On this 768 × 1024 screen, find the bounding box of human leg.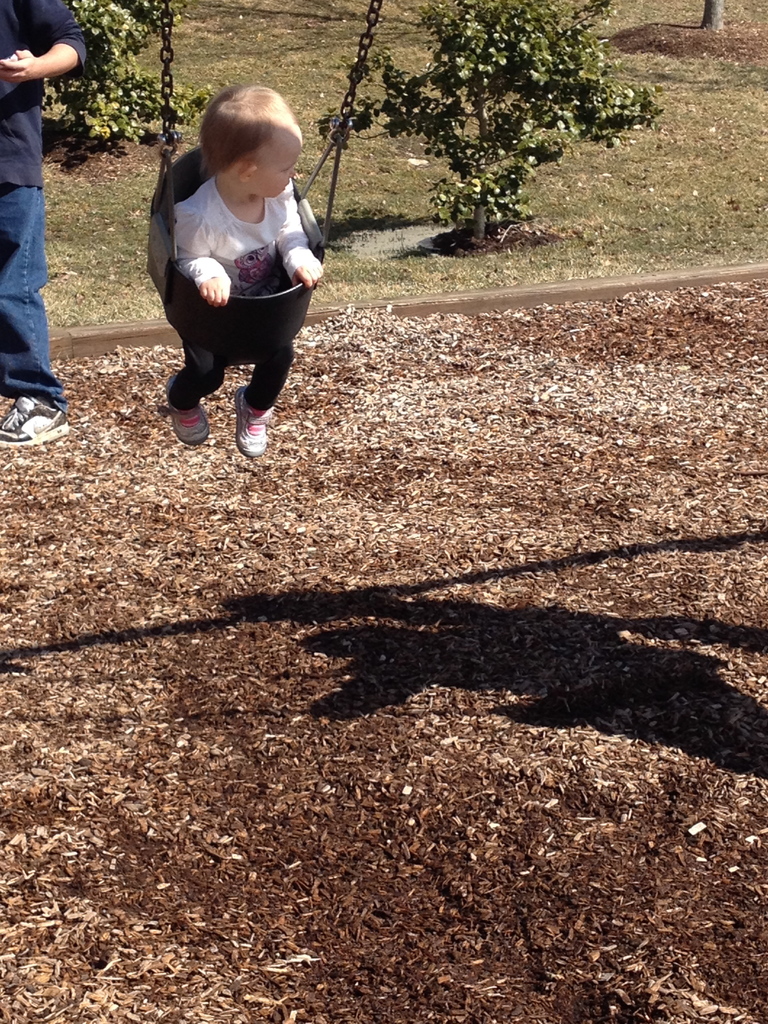
Bounding box: left=231, top=356, right=301, bottom=458.
